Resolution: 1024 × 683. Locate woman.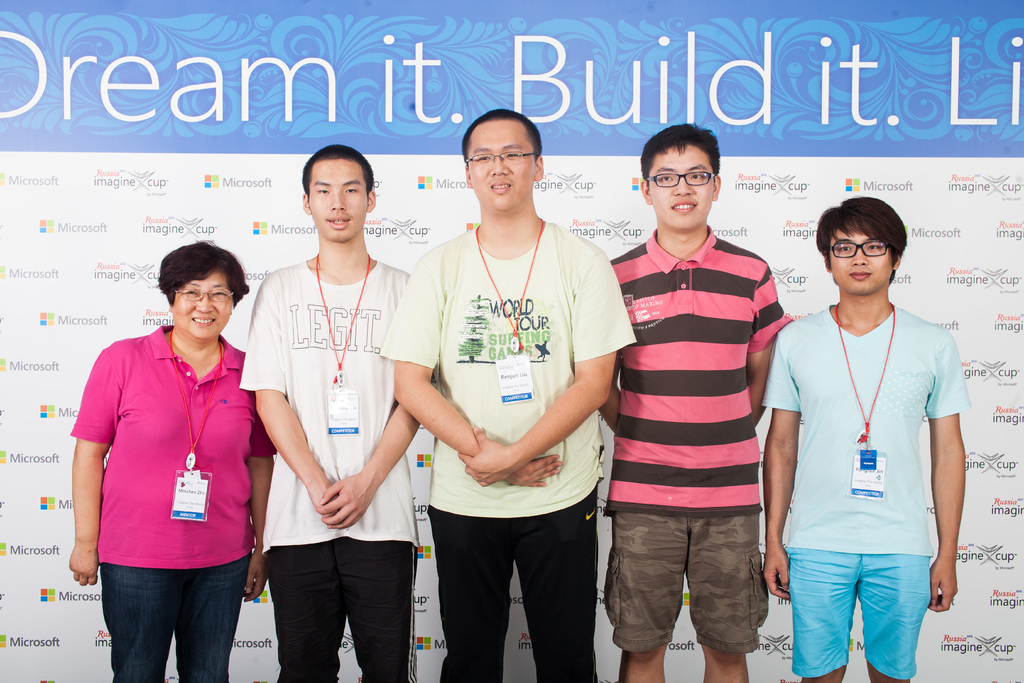
<region>76, 237, 271, 677</region>.
